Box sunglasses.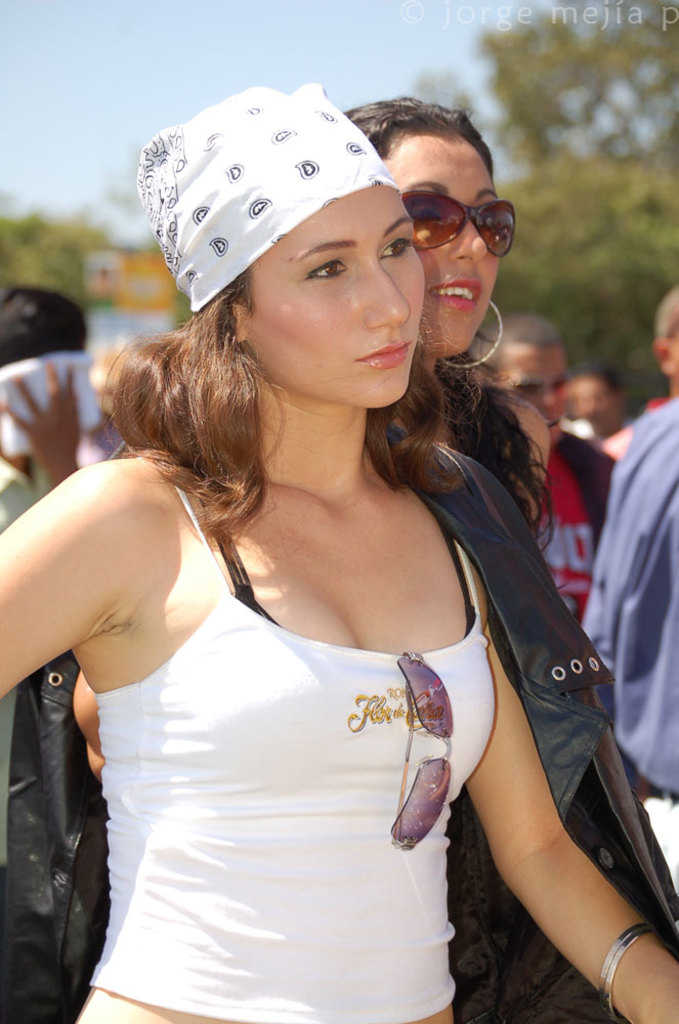
(387,655,453,853).
